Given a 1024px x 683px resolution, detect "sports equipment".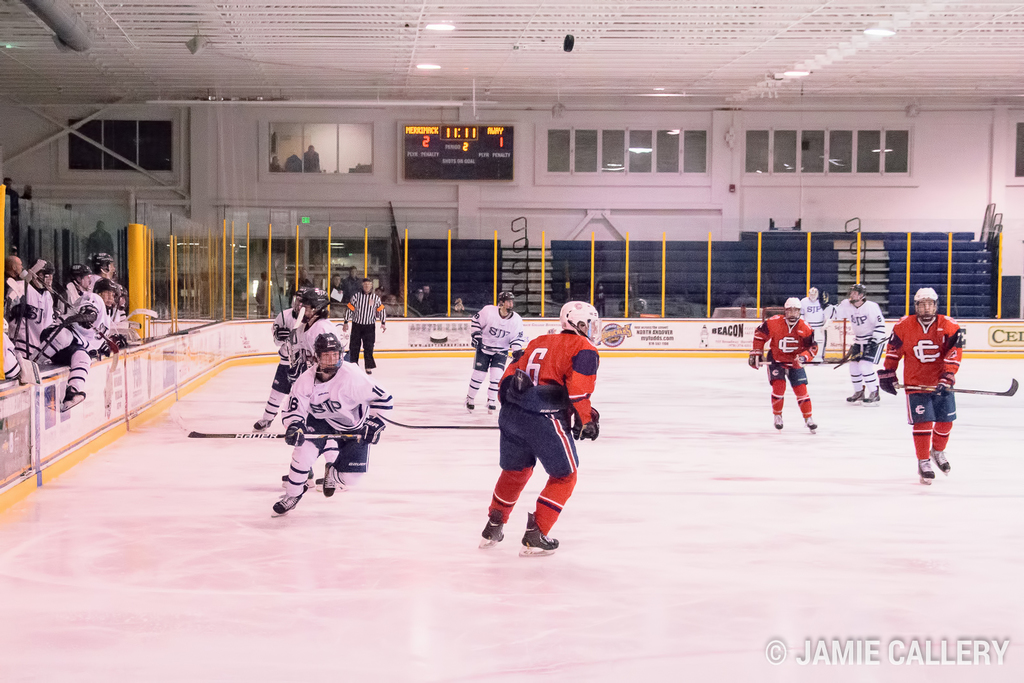
locate(810, 285, 819, 302).
